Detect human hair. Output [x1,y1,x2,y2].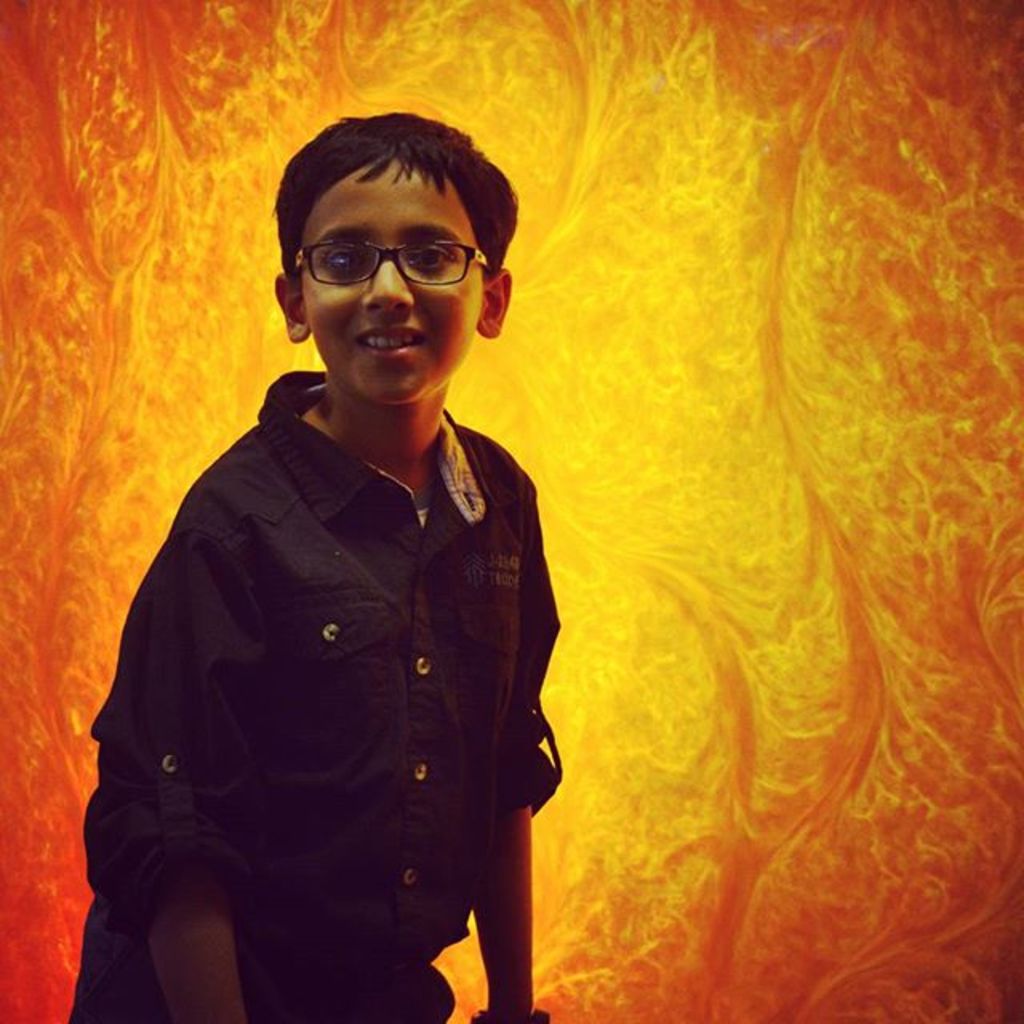
[274,104,520,326].
